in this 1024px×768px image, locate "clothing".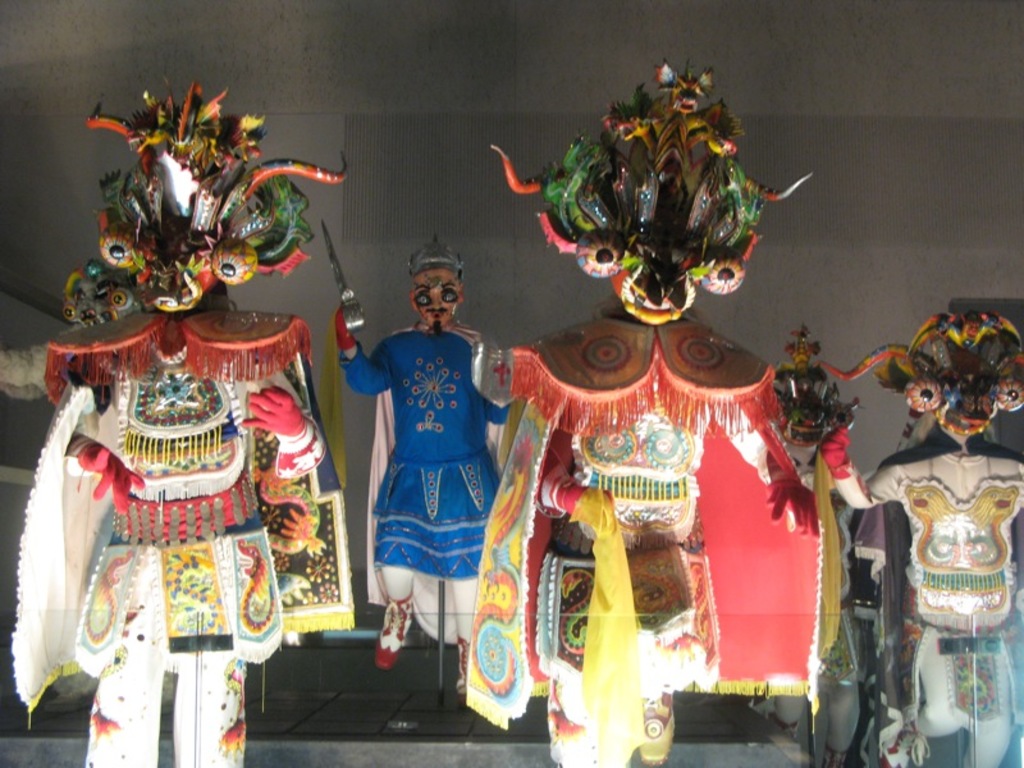
Bounding box: BBox(10, 311, 358, 767).
